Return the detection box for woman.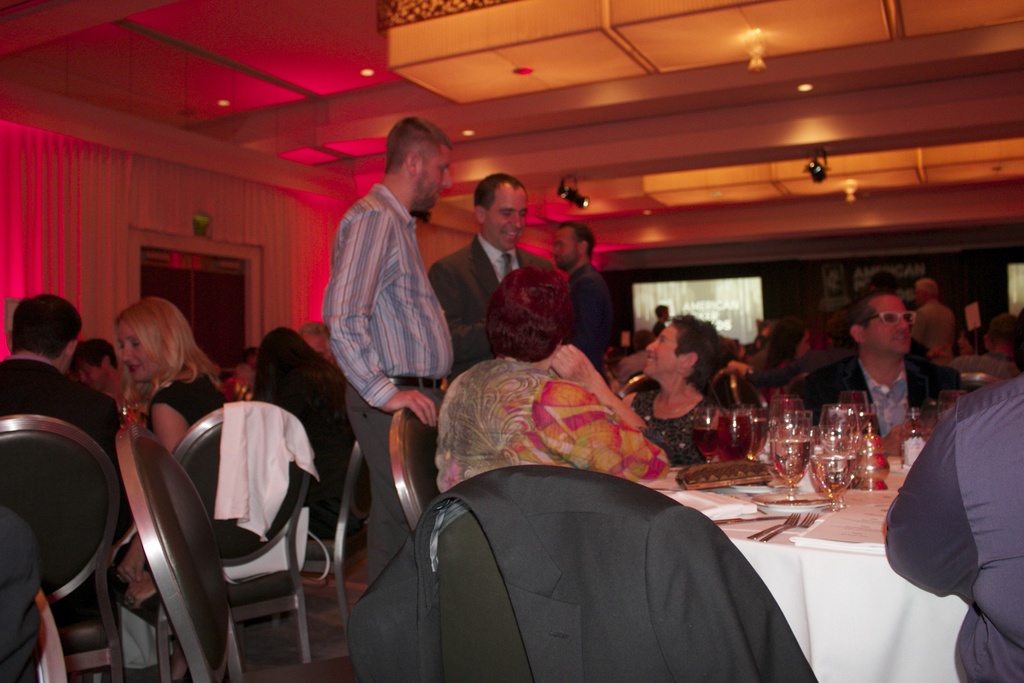
box=[431, 265, 668, 493].
